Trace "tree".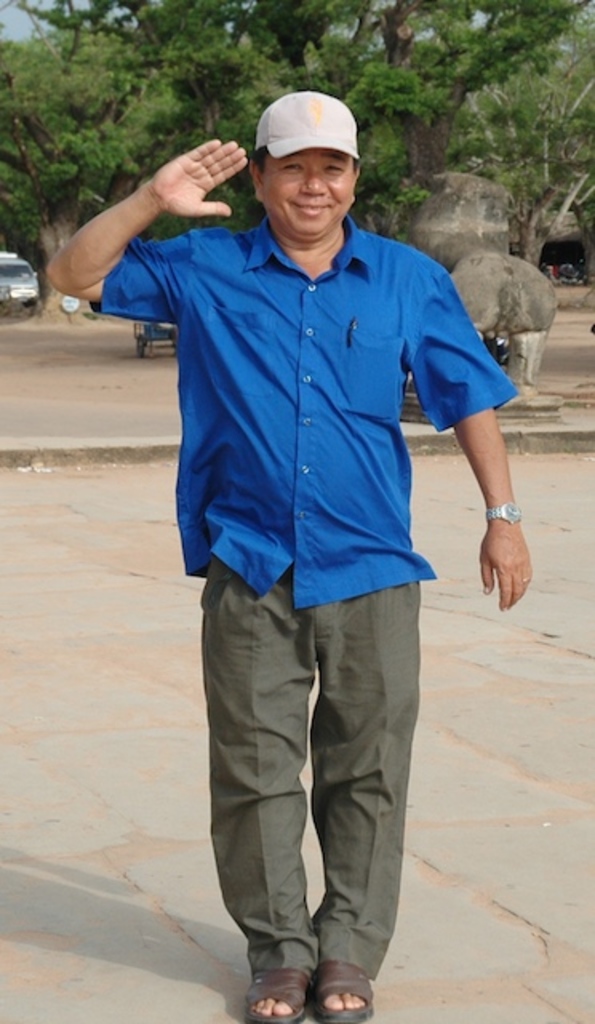
Traced to (x1=417, y1=3, x2=592, y2=294).
